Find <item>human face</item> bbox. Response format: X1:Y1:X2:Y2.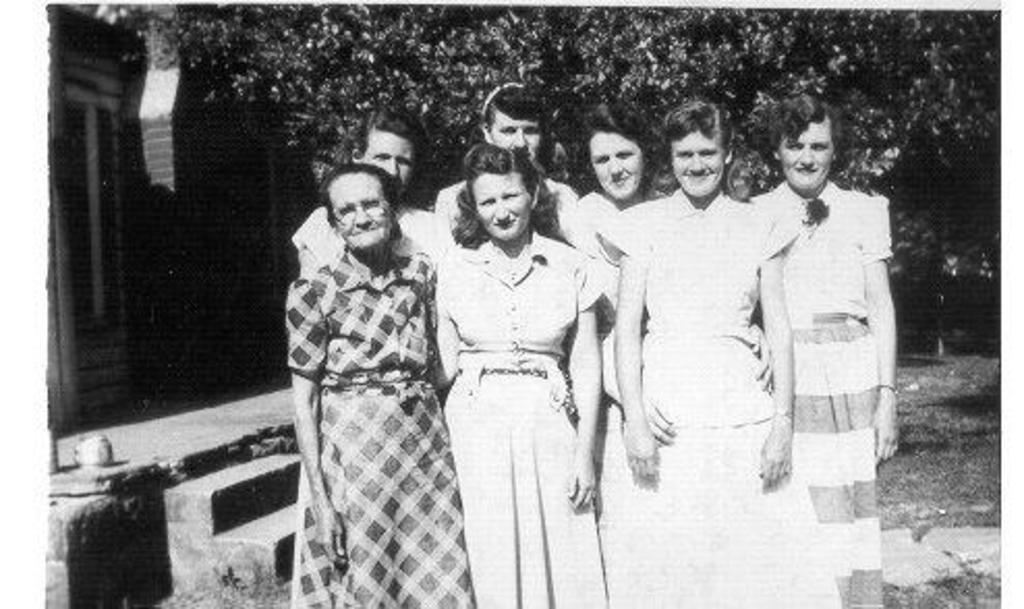
328:170:394:247.
